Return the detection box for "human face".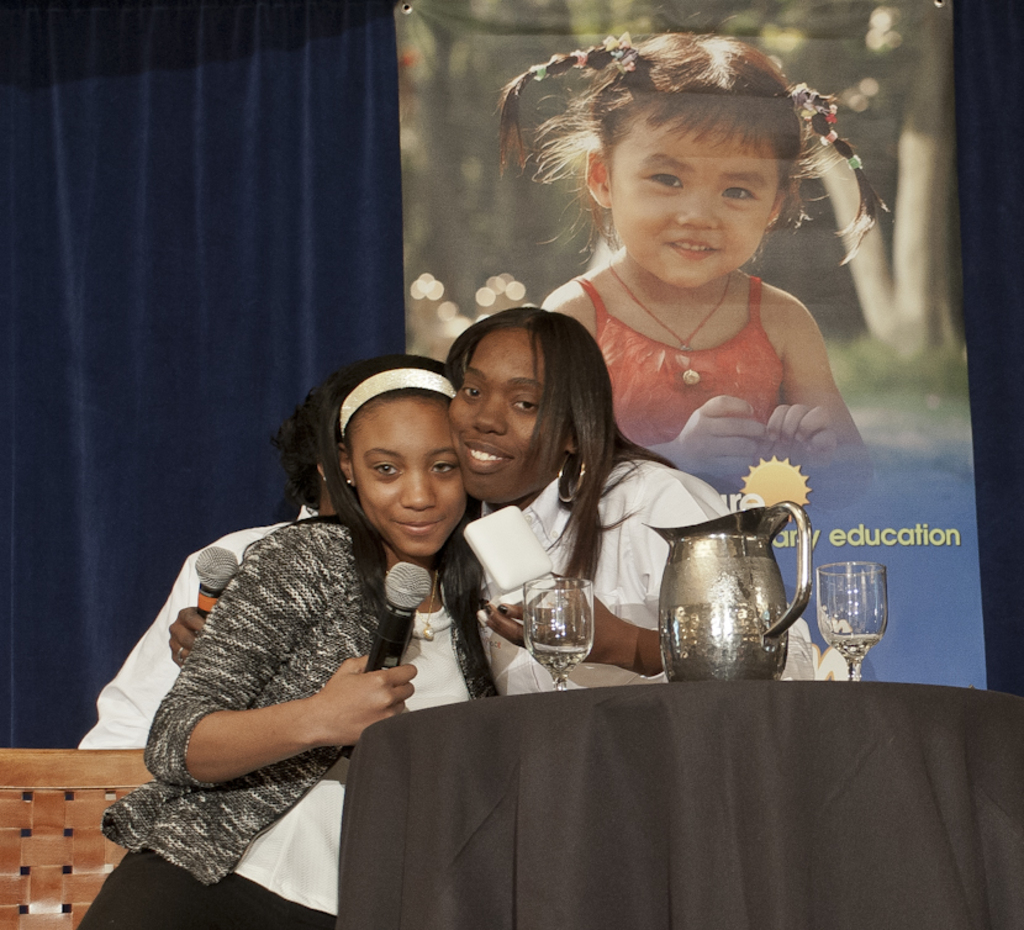
left=448, top=331, right=559, bottom=516.
